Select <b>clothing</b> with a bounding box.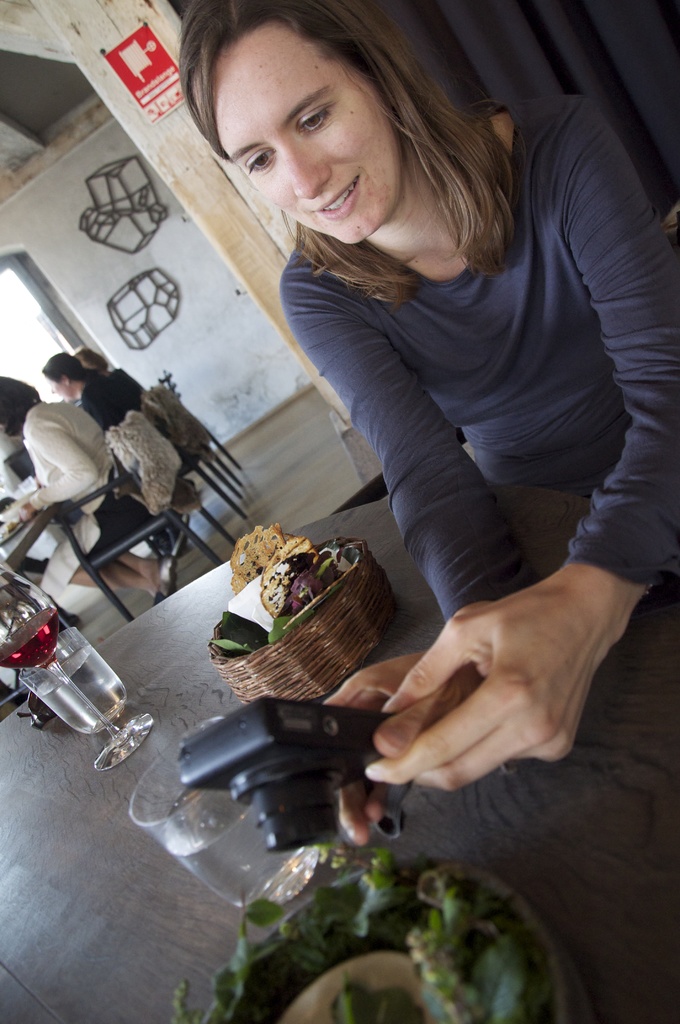
detection(211, 152, 636, 618).
